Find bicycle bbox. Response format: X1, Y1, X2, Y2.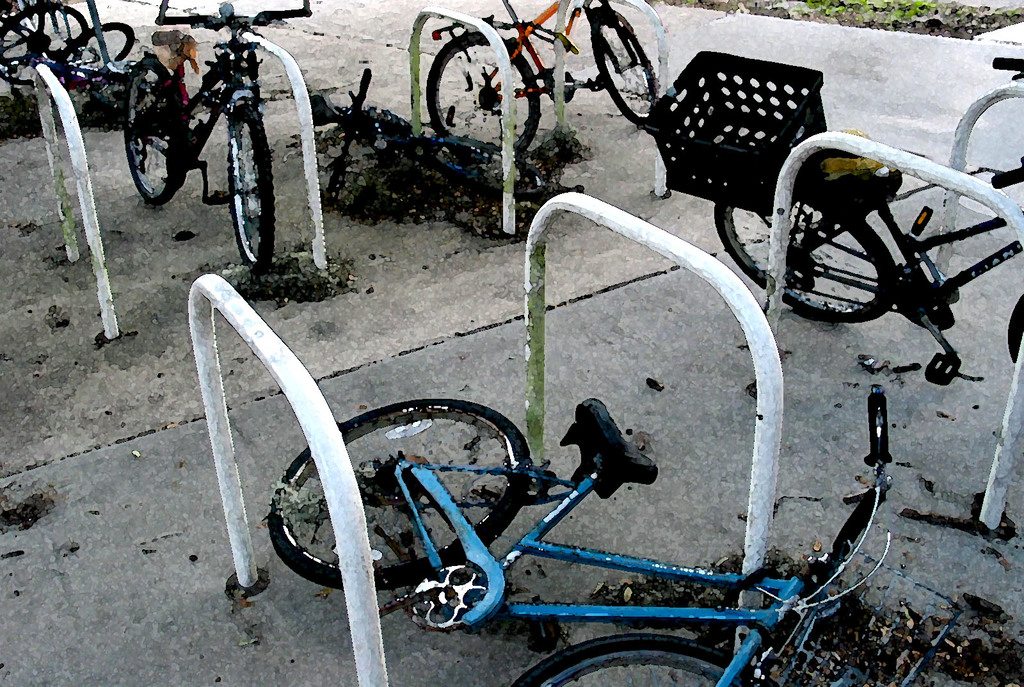
424, 0, 660, 156.
